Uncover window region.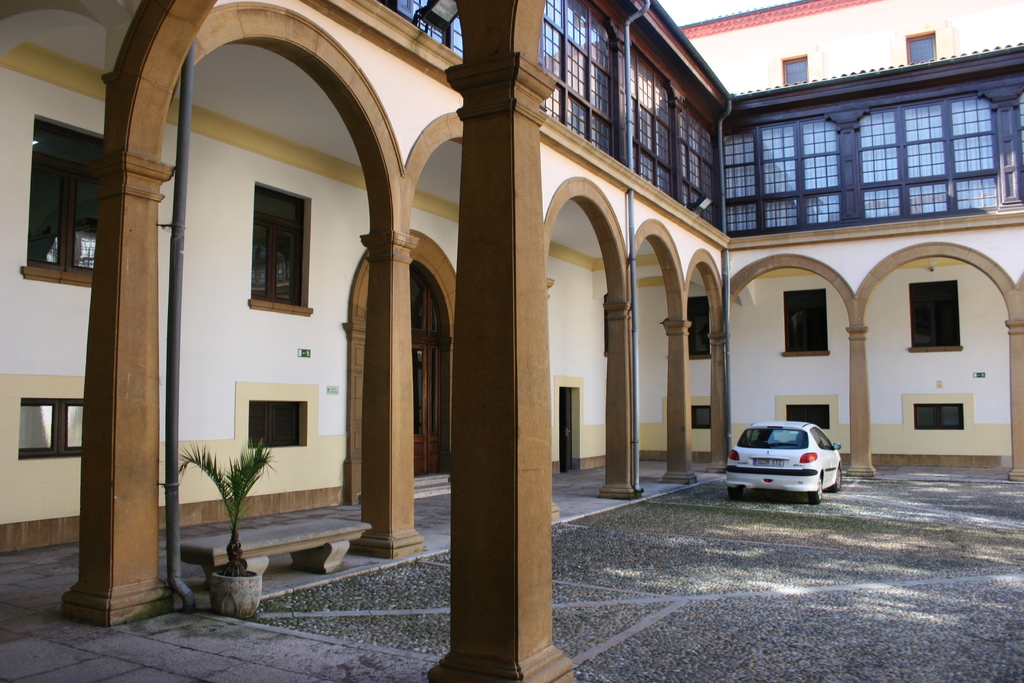
Uncovered: 859, 97, 1002, 219.
